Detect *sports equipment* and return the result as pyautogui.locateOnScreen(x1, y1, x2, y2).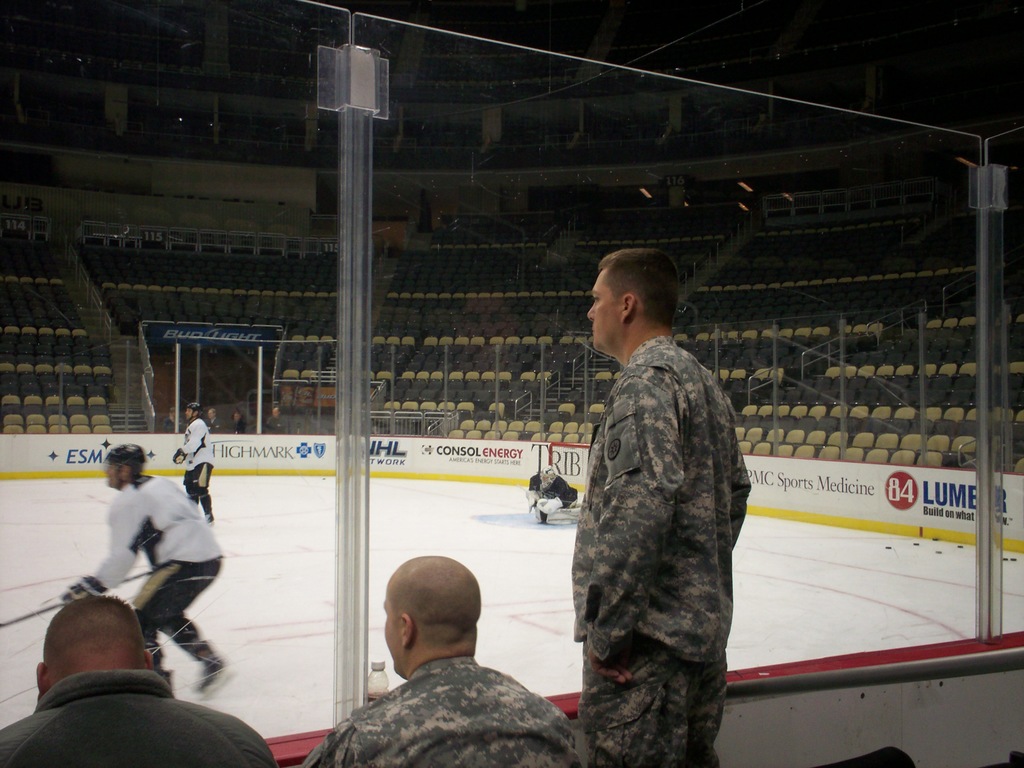
pyautogui.locateOnScreen(205, 511, 216, 528).
